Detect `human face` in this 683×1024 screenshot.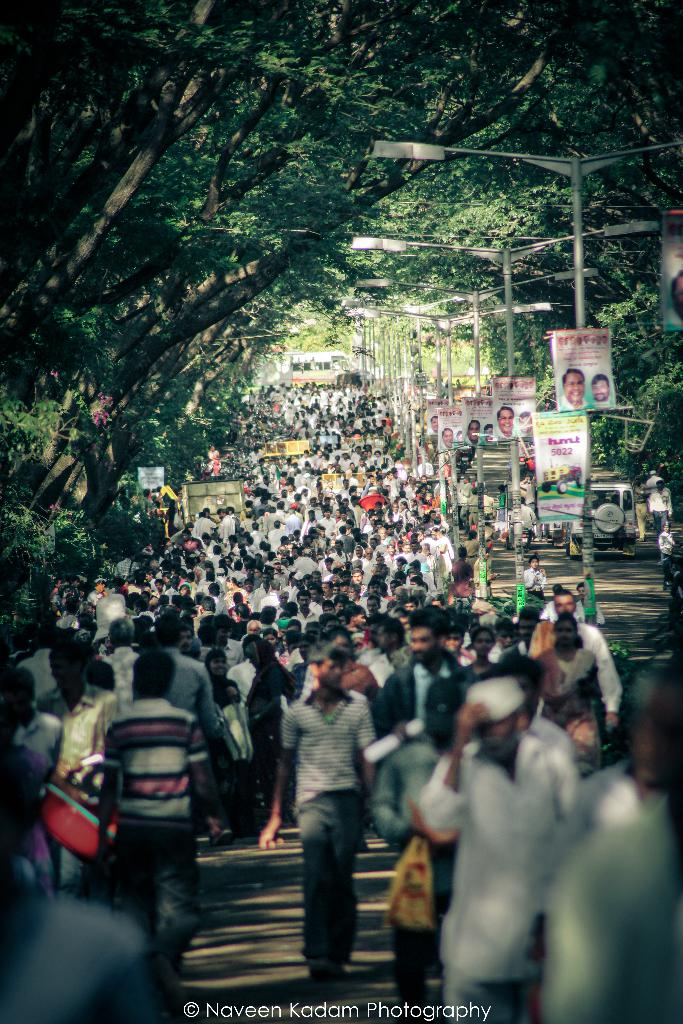
Detection: 593,380,607,401.
